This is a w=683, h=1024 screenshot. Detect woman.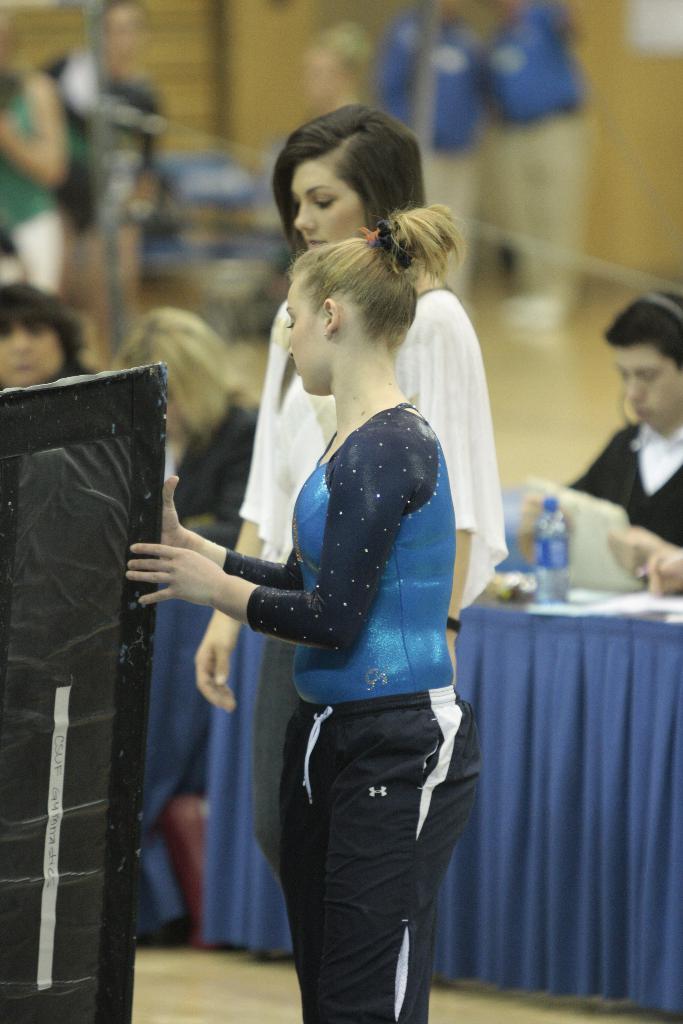
box(103, 311, 265, 547).
